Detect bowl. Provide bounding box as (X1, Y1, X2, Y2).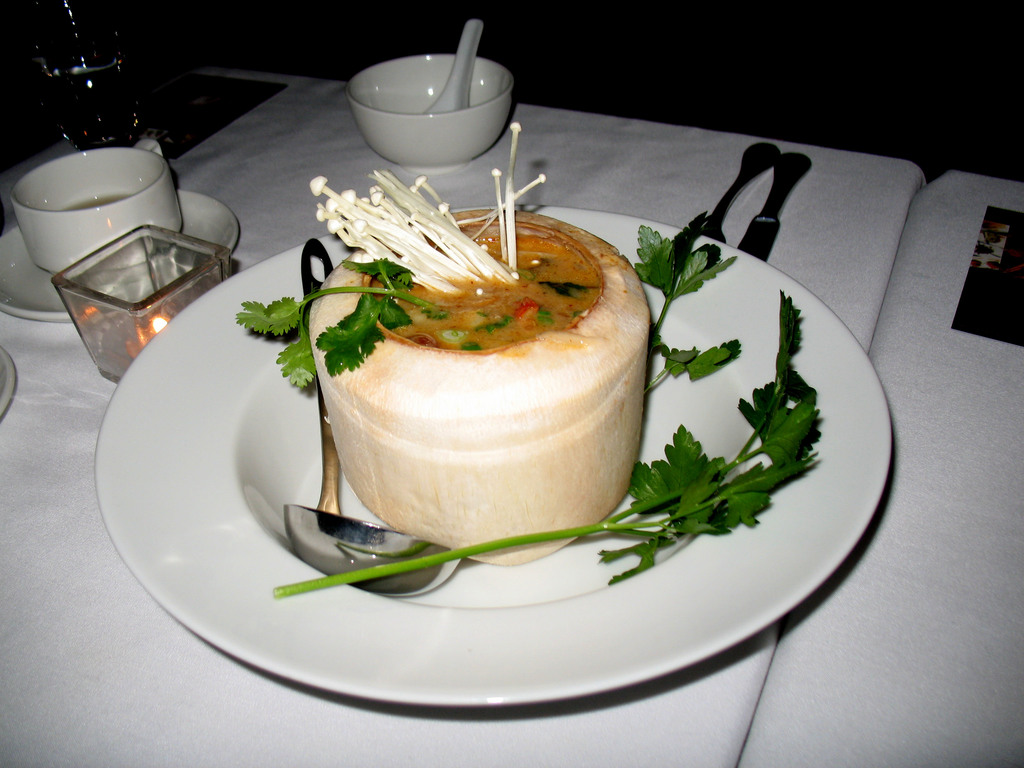
(342, 33, 518, 159).
